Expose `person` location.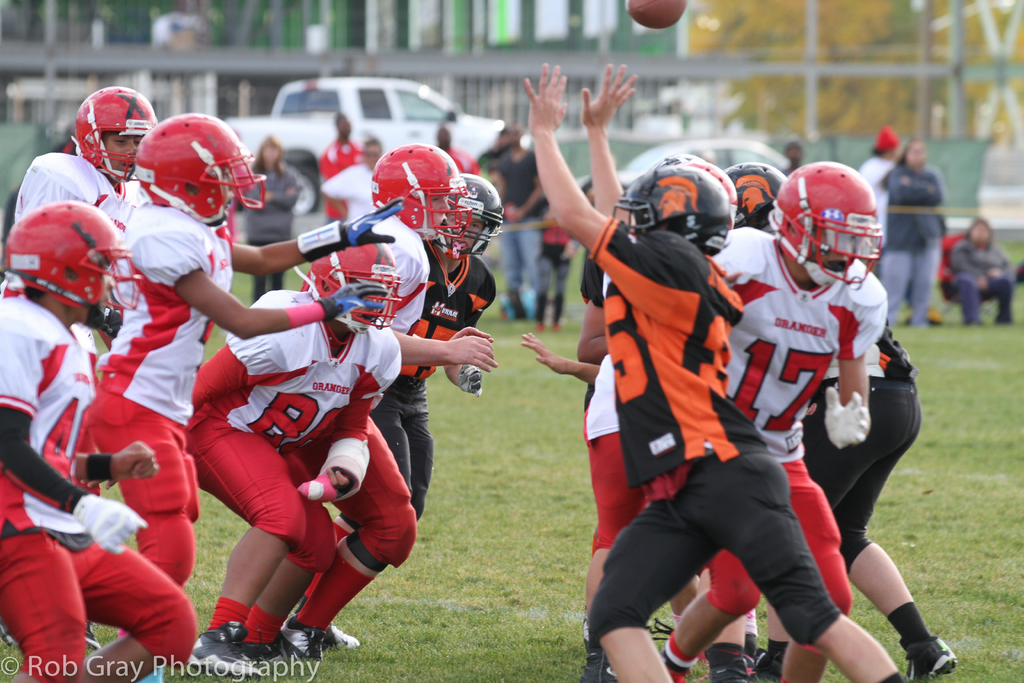
Exposed at bbox(363, 177, 499, 514).
